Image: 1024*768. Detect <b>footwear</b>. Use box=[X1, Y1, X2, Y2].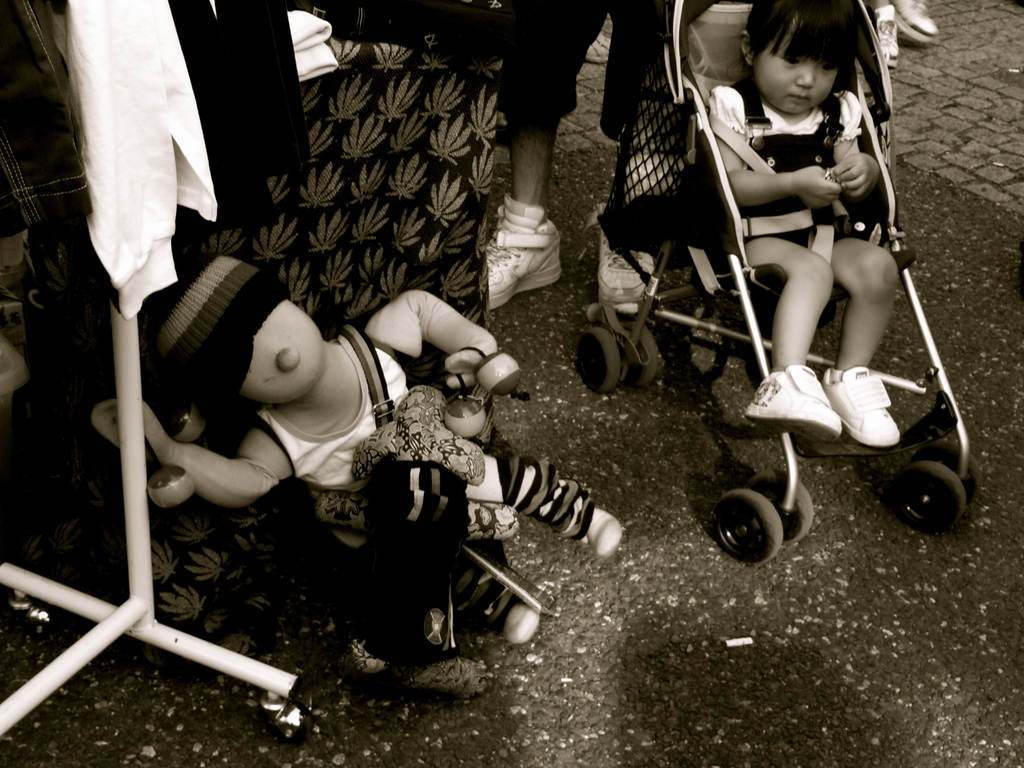
box=[476, 194, 565, 300].
